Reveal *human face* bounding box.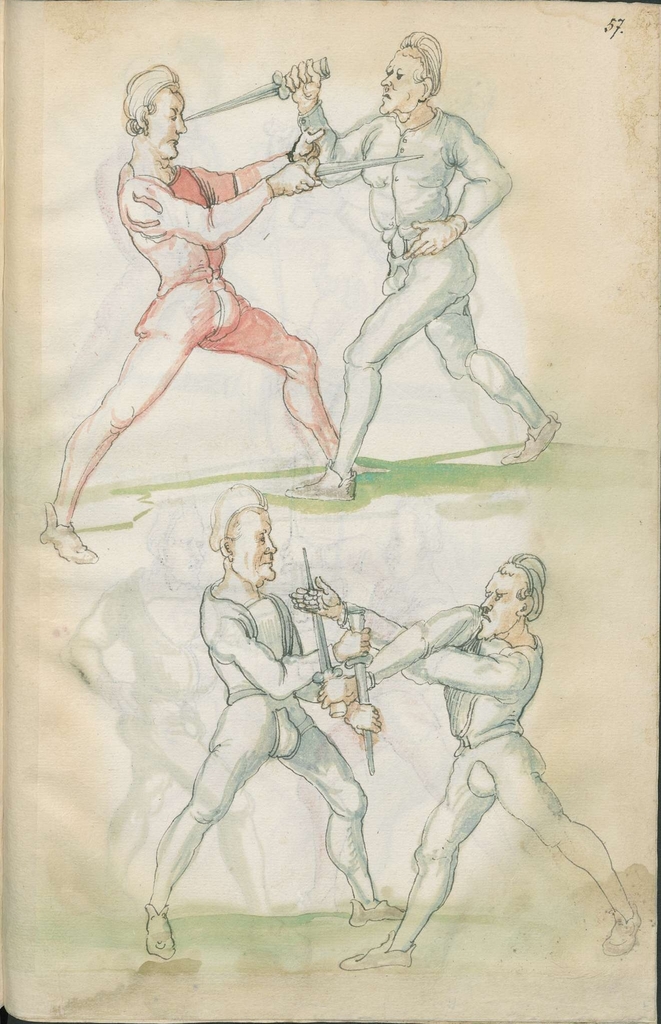
Revealed: {"left": 483, "top": 564, "right": 526, "bottom": 634}.
